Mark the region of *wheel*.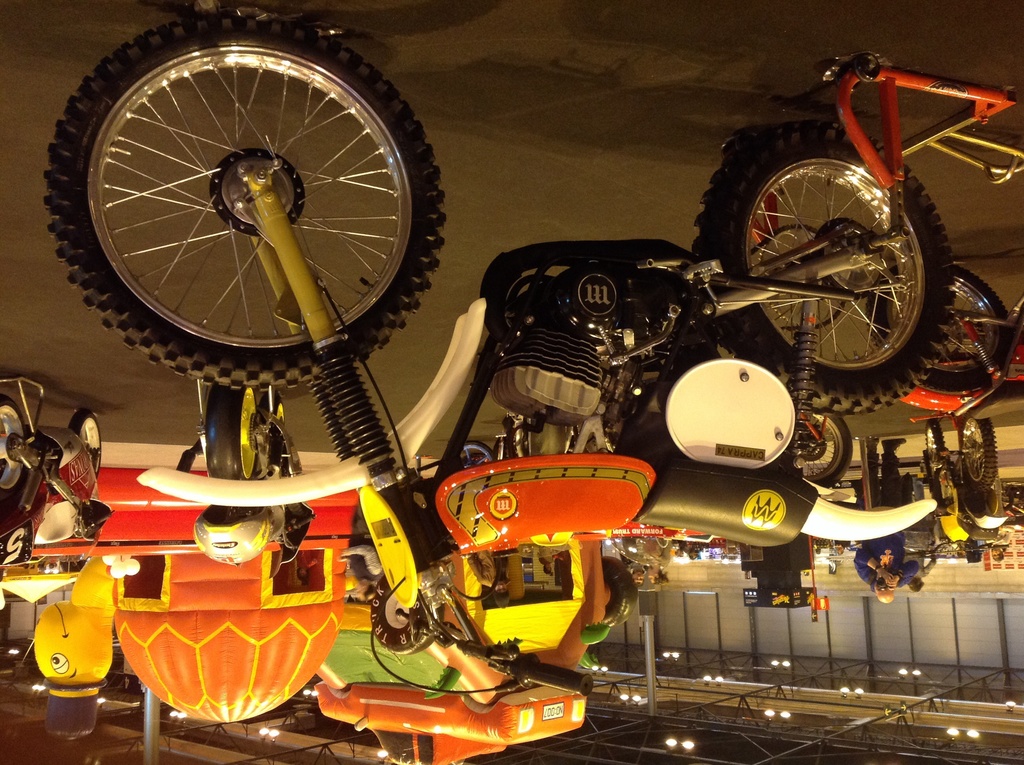
Region: l=71, t=39, r=443, b=362.
